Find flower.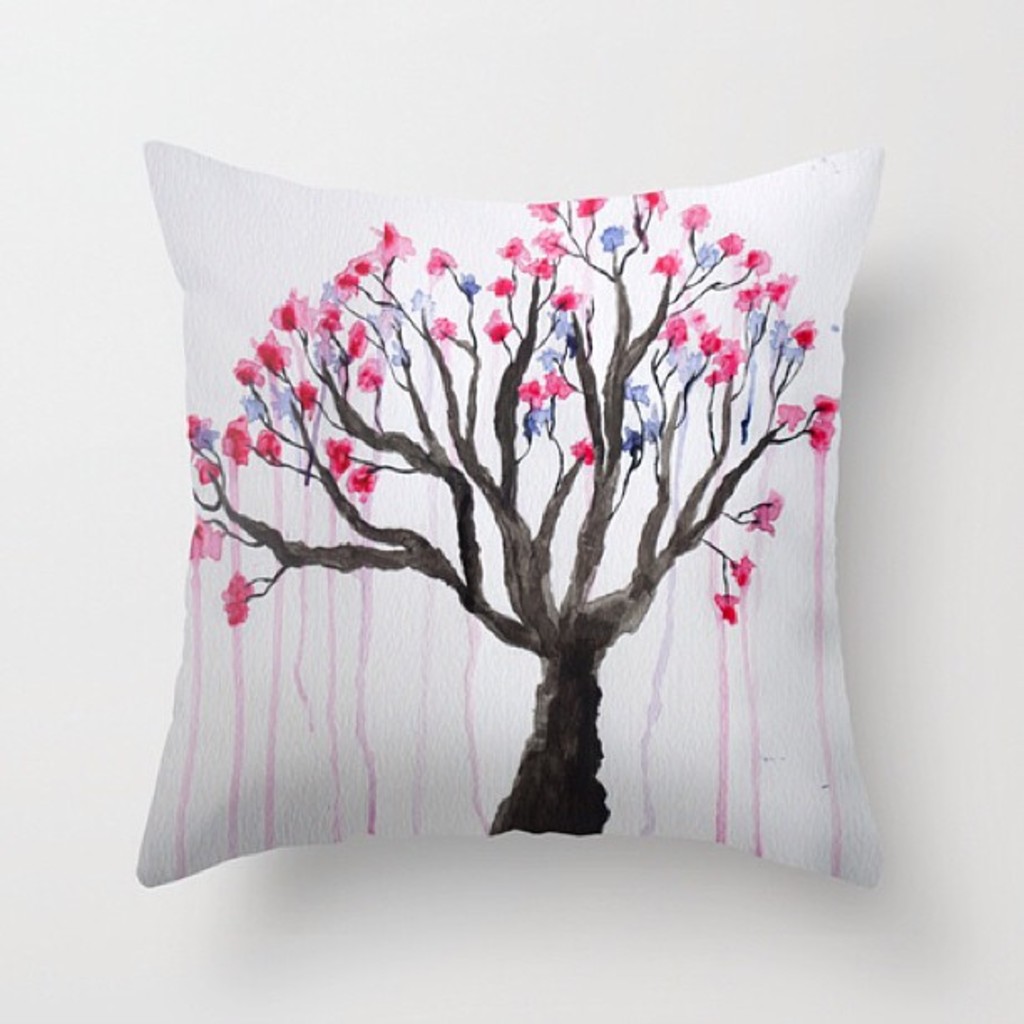
bbox=(728, 561, 761, 582).
